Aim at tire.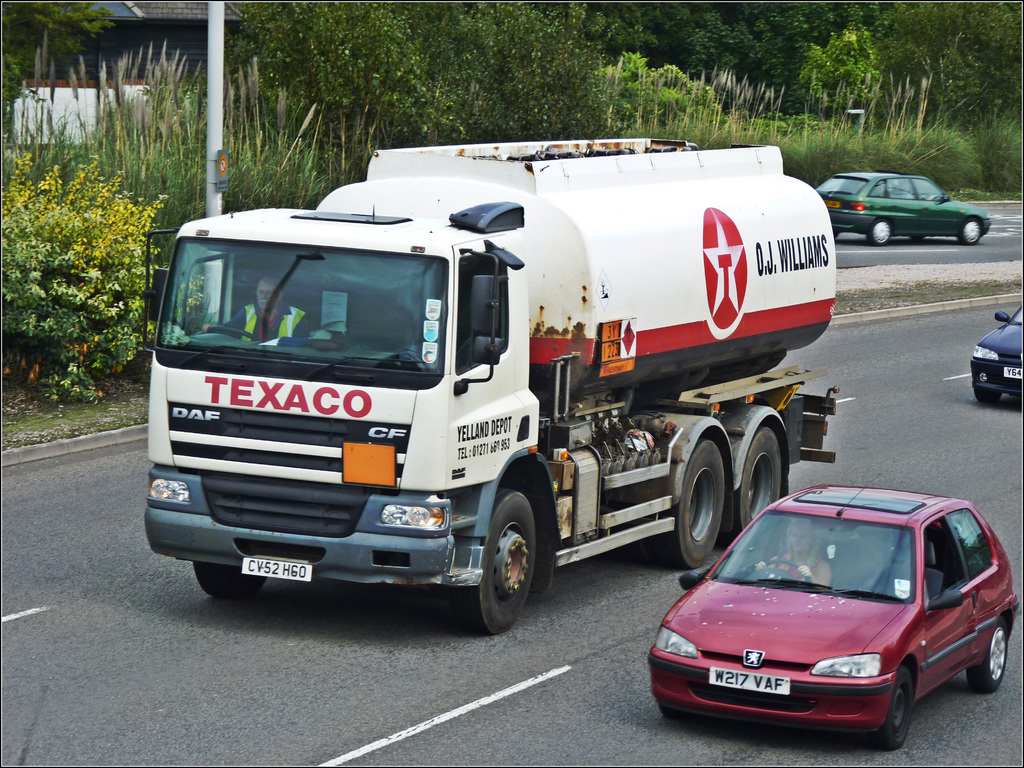
Aimed at [435,483,540,637].
